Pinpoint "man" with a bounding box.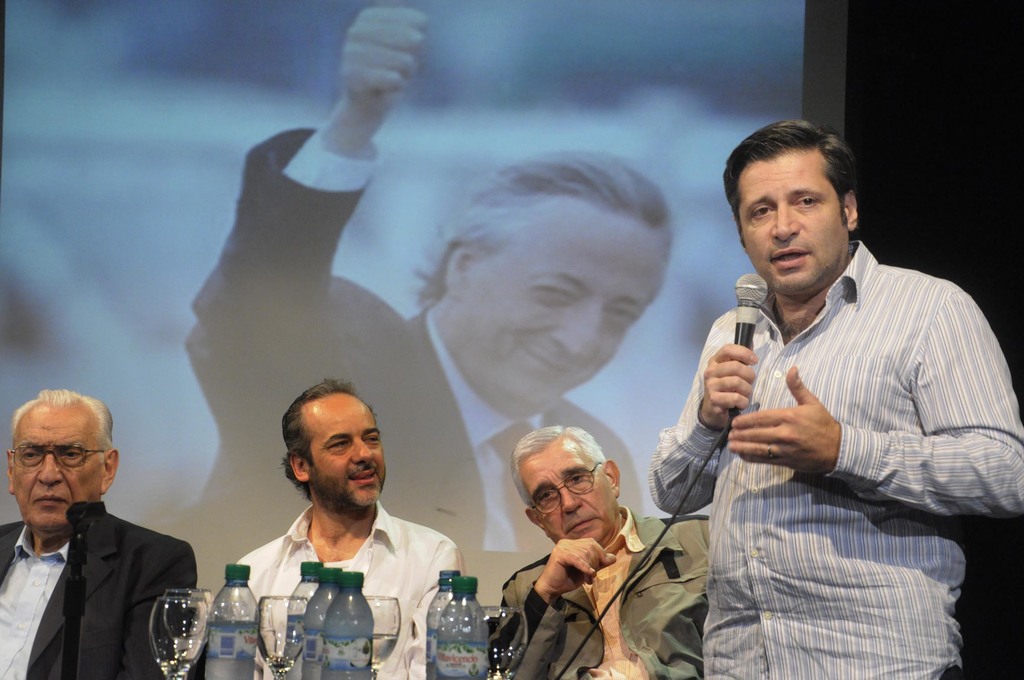
(left=493, top=425, right=708, bottom=679).
